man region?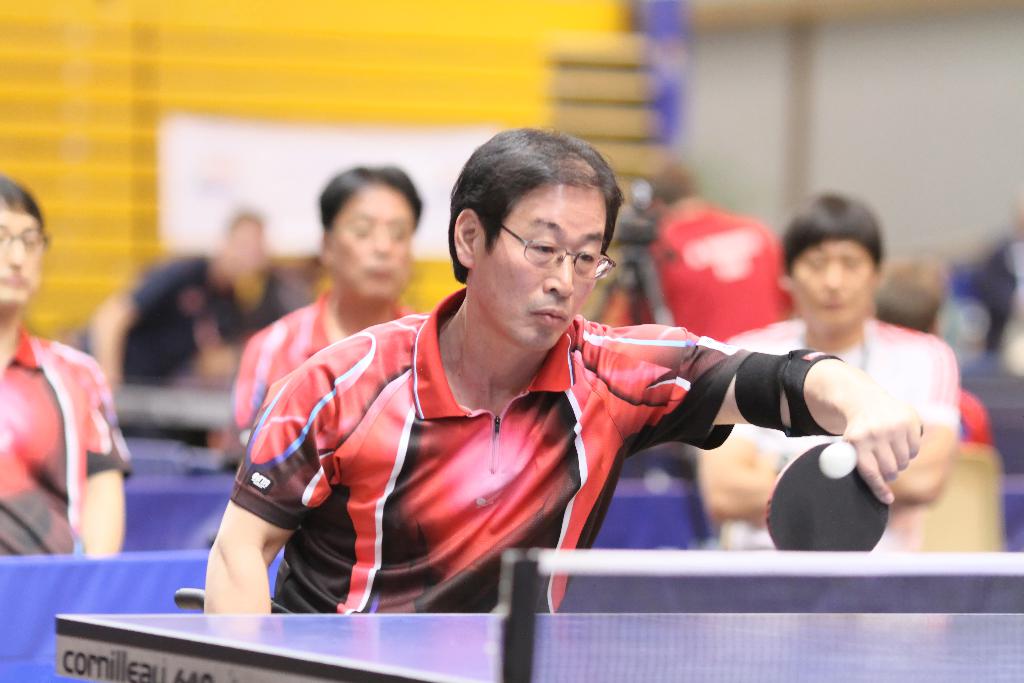
[left=238, top=167, right=436, bottom=447]
